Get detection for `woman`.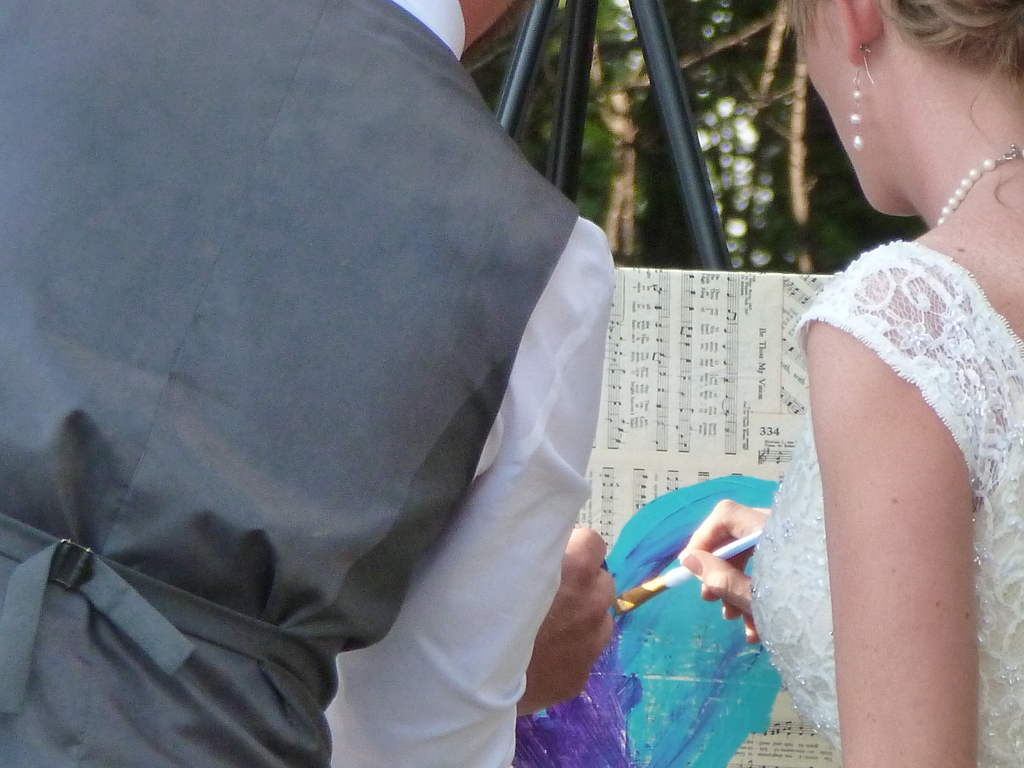
Detection: bbox=[724, 4, 1023, 767].
